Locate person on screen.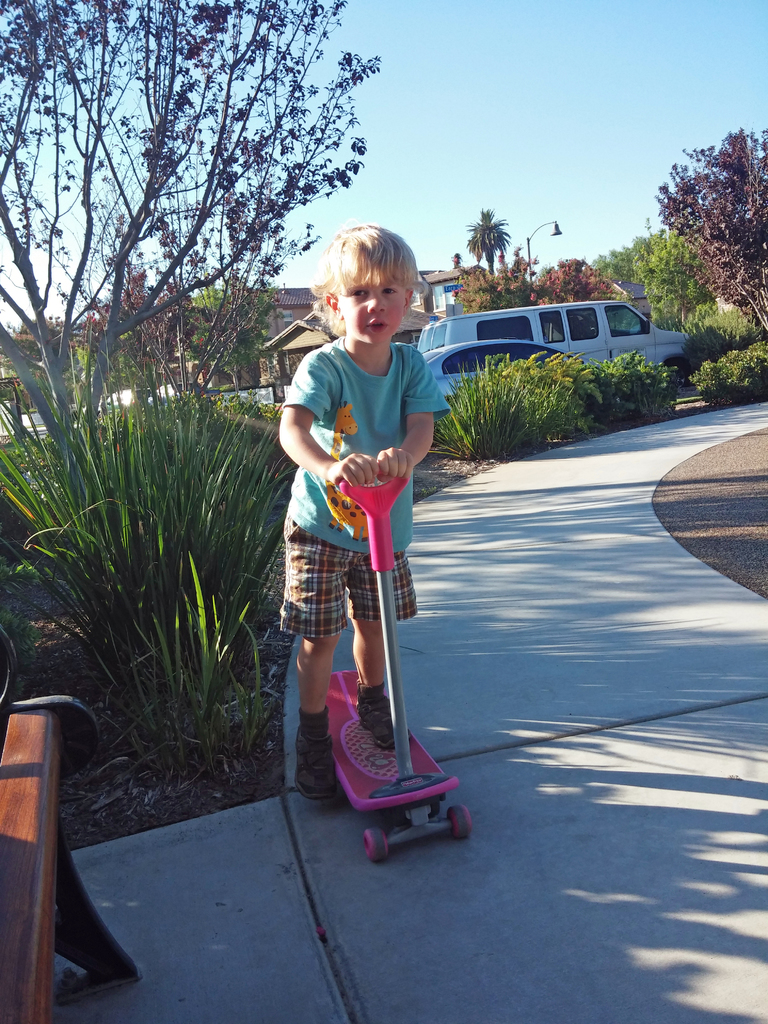
On screen at x1=276 y1=228 x2=450 y2=801.
